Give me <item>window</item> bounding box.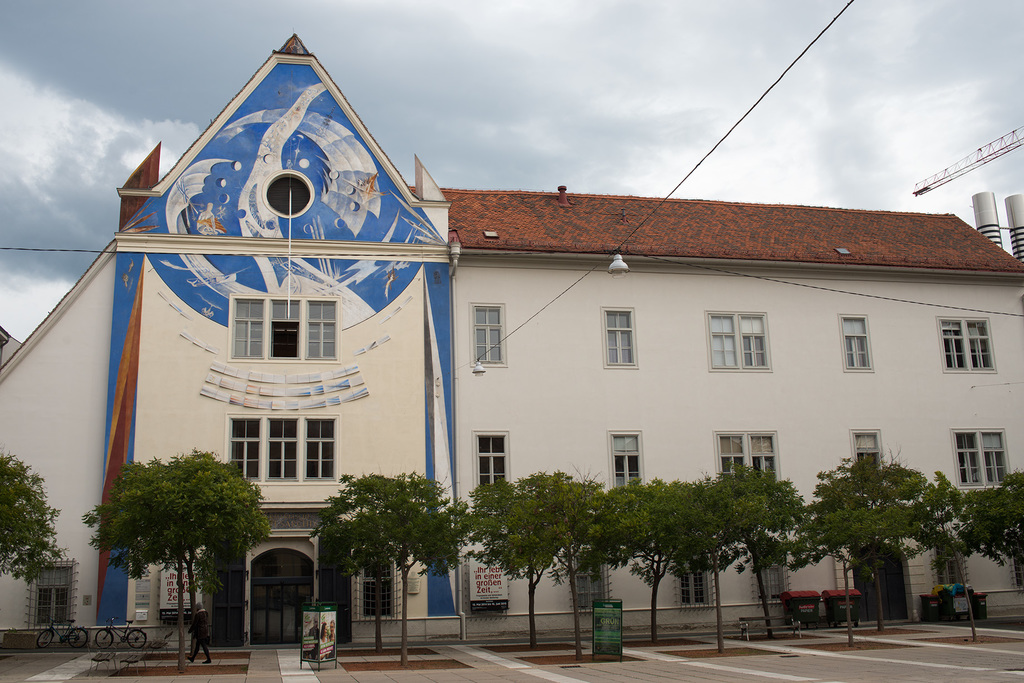
left=705, top=309, right=776, bottom=373.
